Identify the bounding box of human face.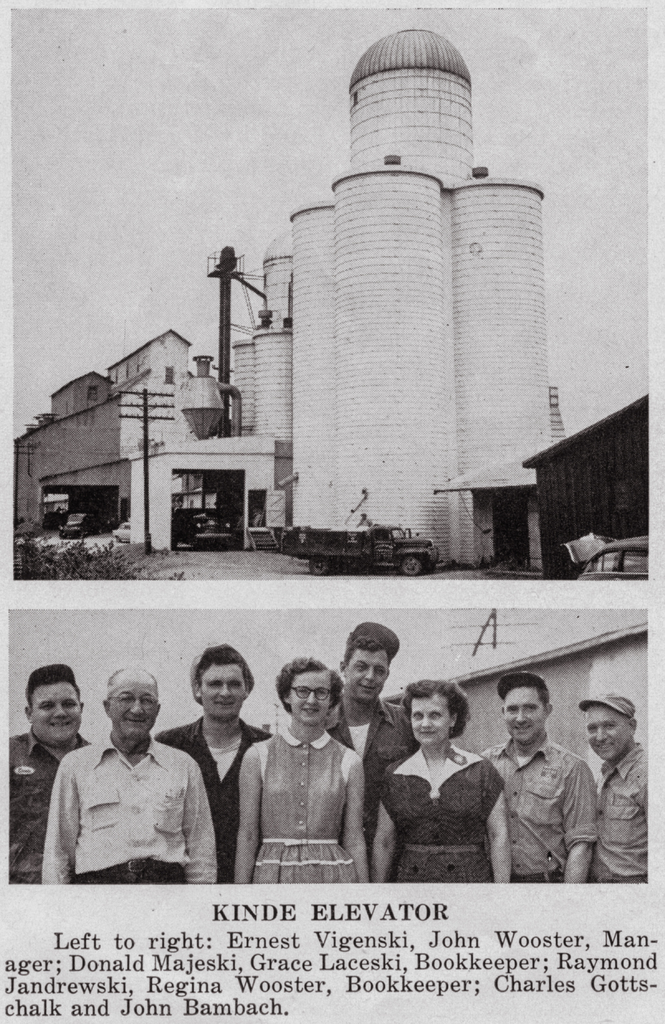
bbox=(586, 706, 631, 758).
